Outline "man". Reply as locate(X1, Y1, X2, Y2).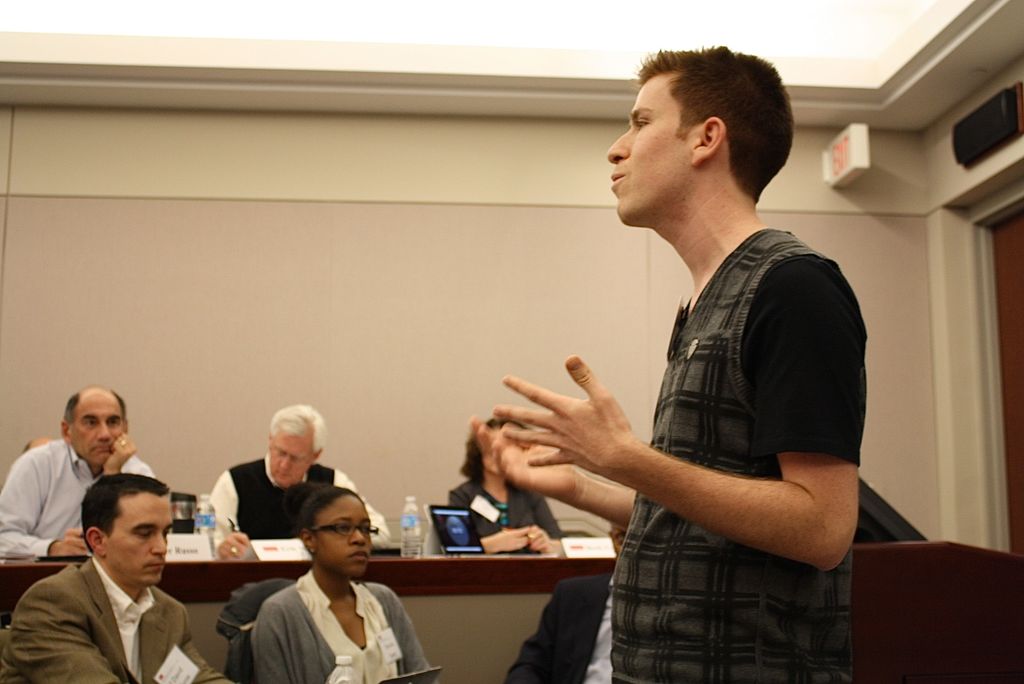
locate(204, 406, 383, 557).
